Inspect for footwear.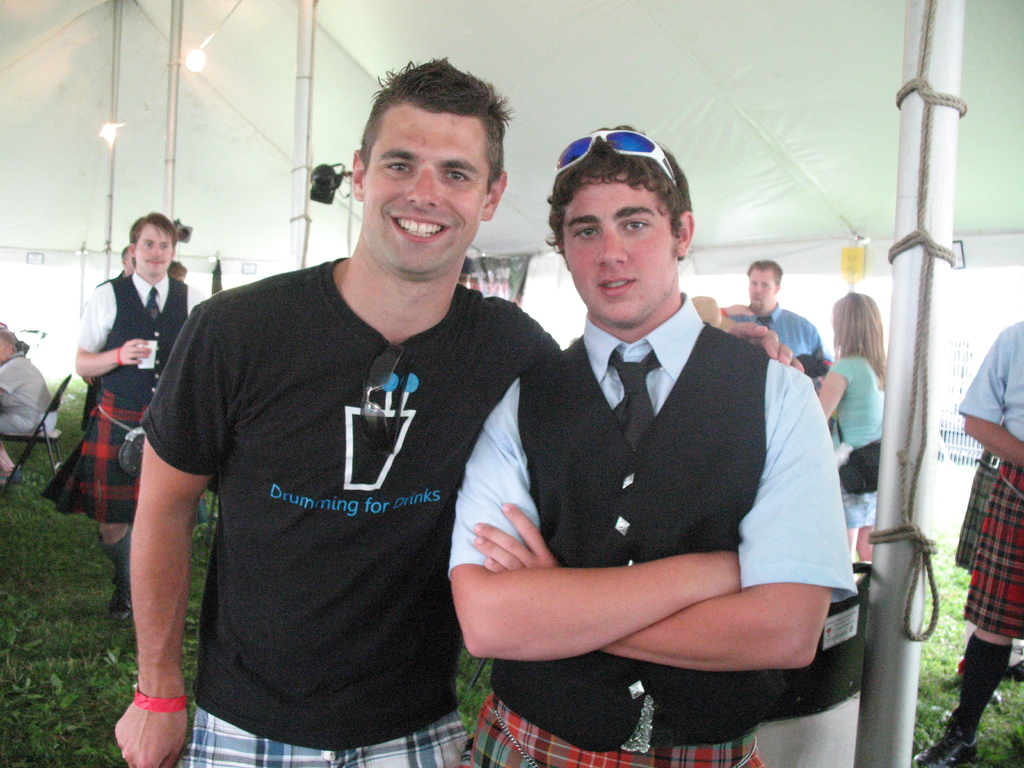
Inspection: {"left": 908, "top": 730, "right": 985, "bottom": 767}.
